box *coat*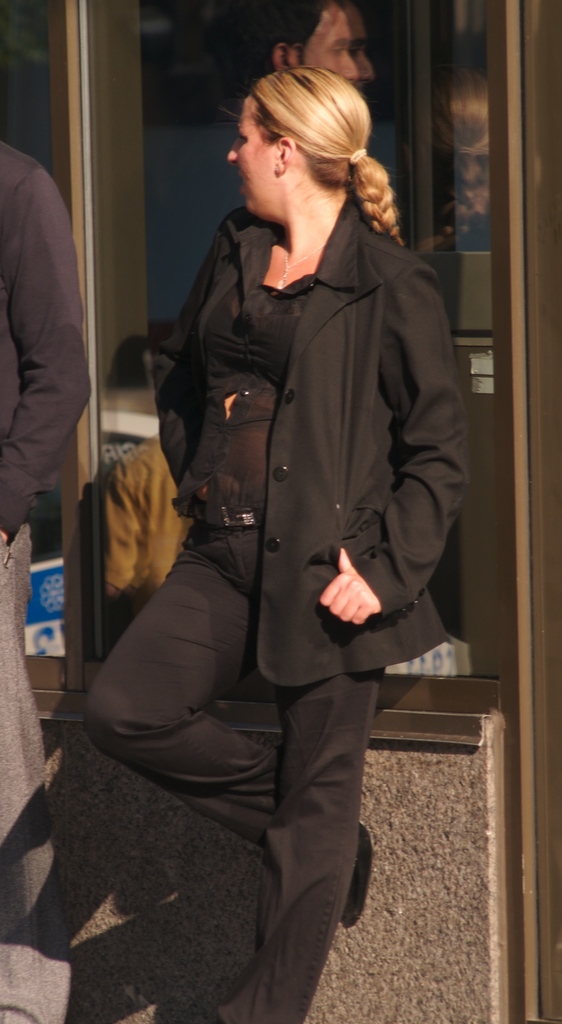
BBox(165, 204, 471, 705)
